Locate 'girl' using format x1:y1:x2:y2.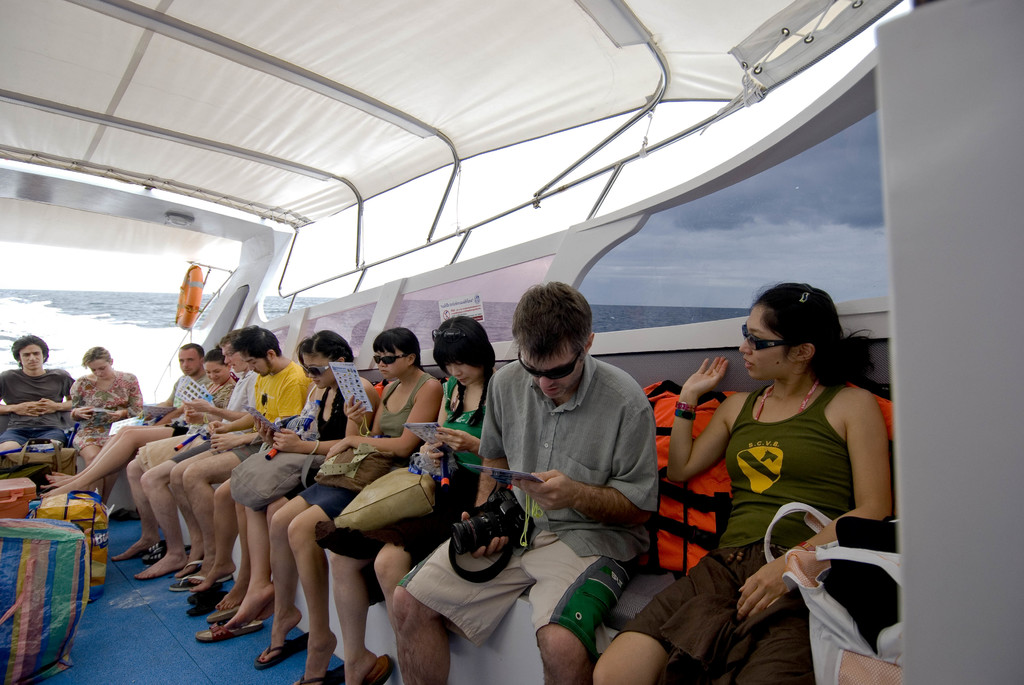
268:329:442:684.
